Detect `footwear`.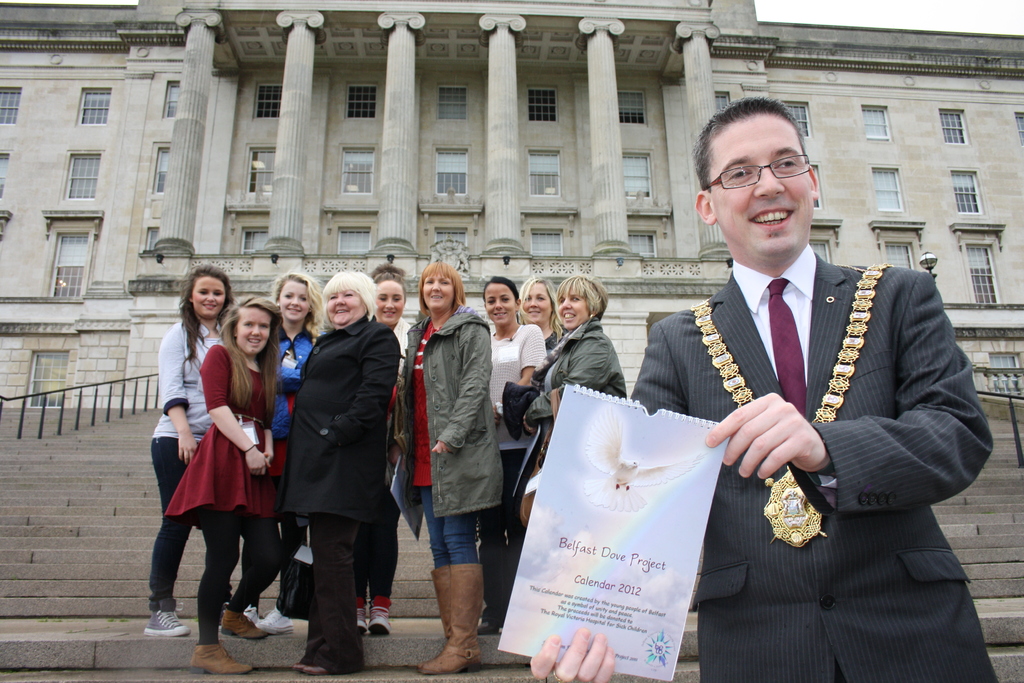
Detected at 478,620,502,637.
